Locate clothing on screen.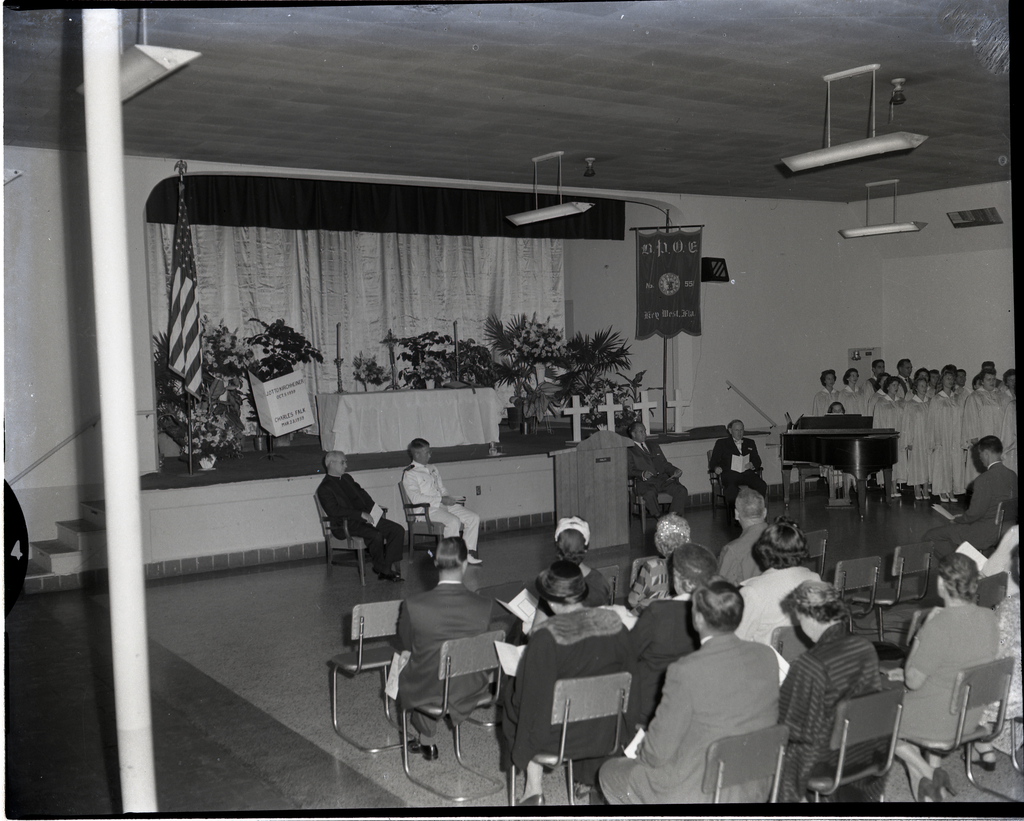
On screen at rect(316, 472, 415, 581).
